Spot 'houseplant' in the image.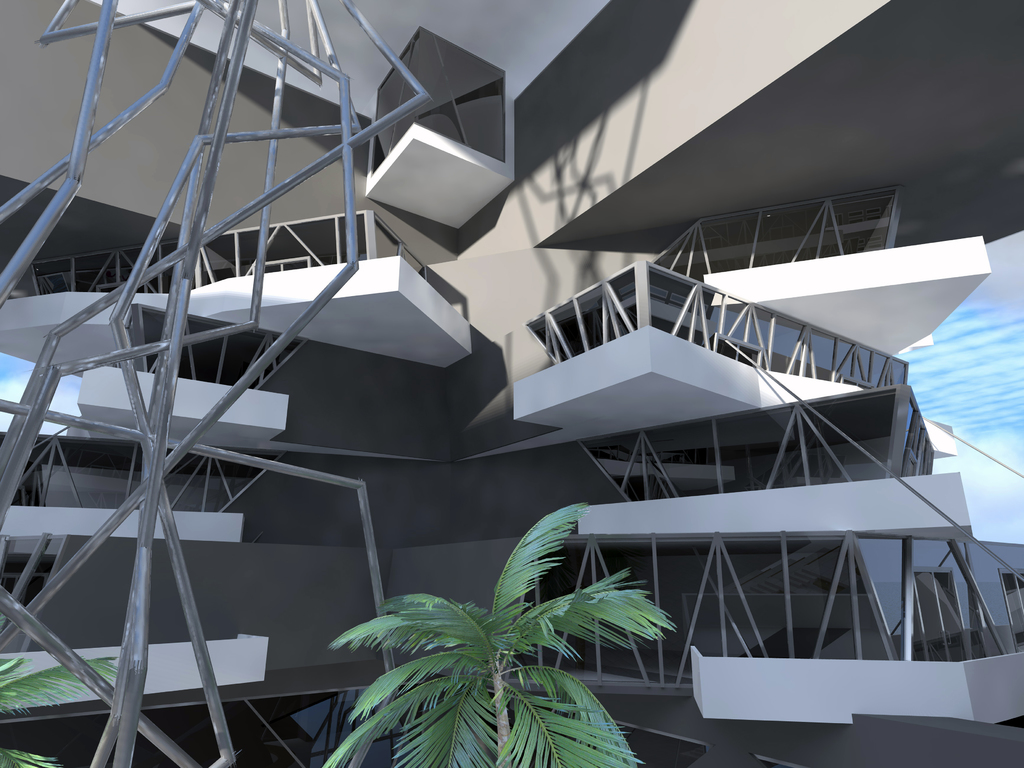
'houseplant' found at 321:496:680:767.
